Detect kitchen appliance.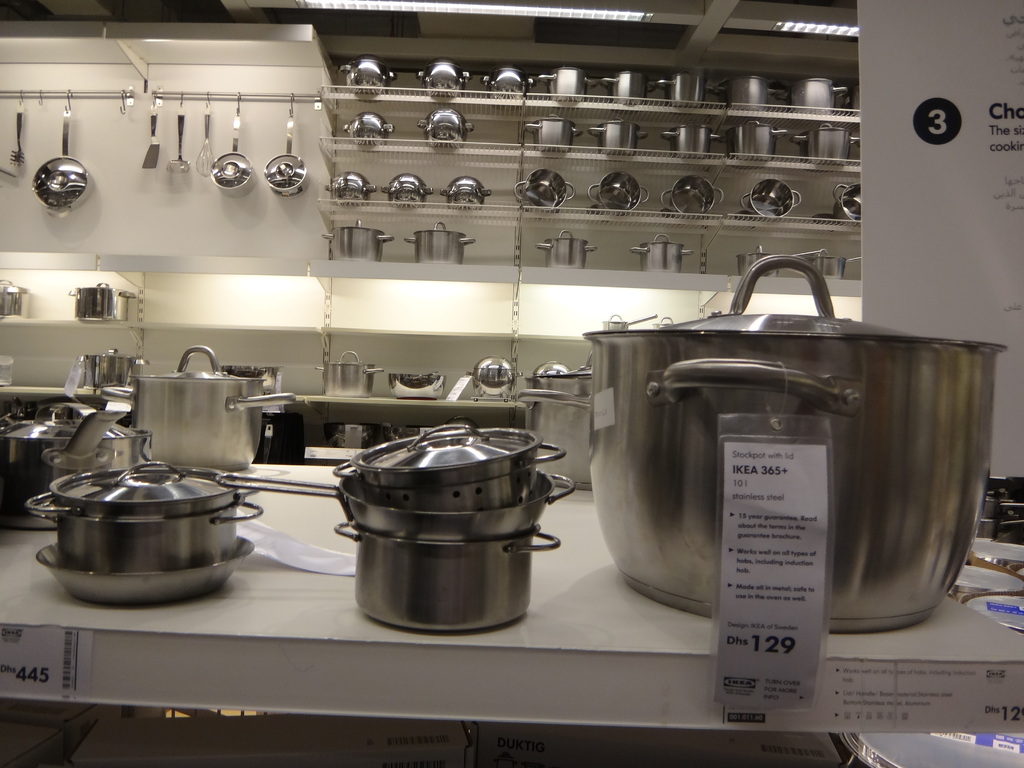
Detected at bbox=(584, 171, 649, 213).
